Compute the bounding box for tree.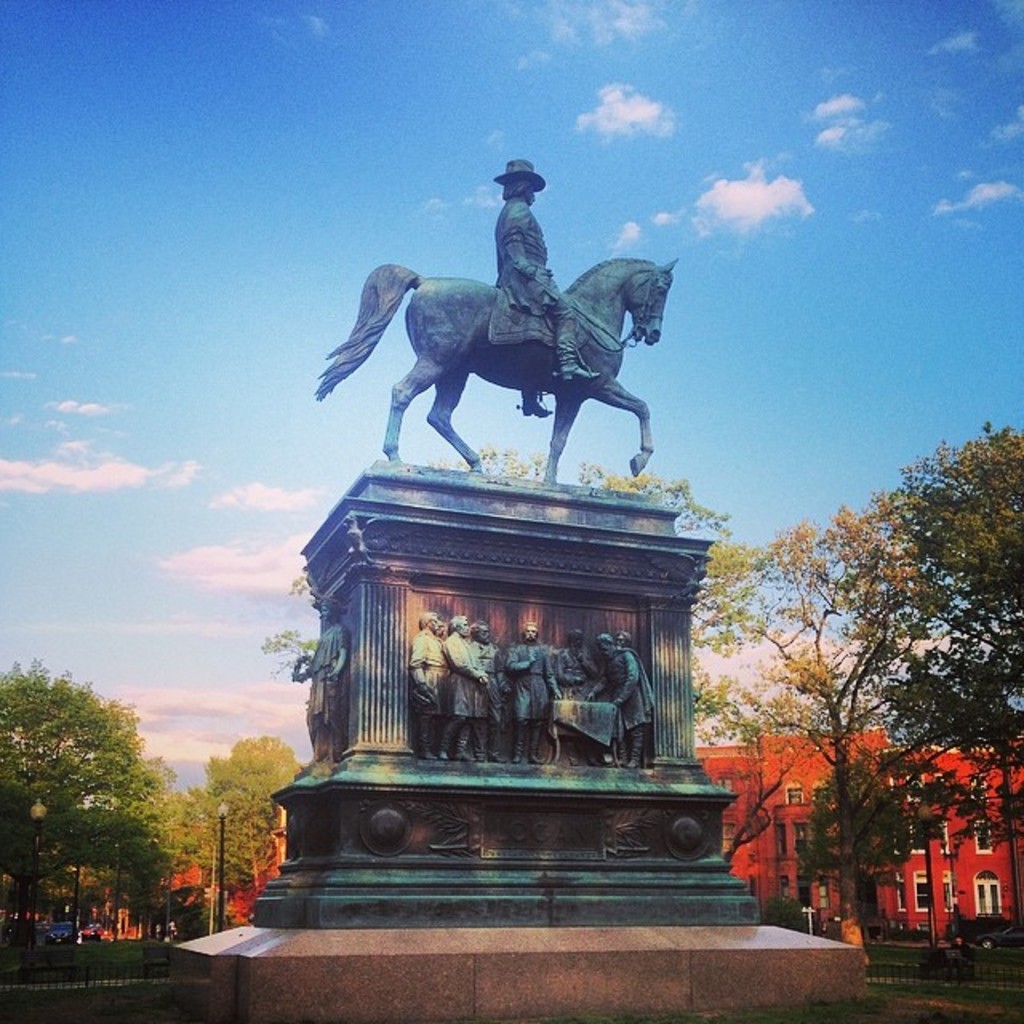
left=419, top=426, right=774, bottom=752.
